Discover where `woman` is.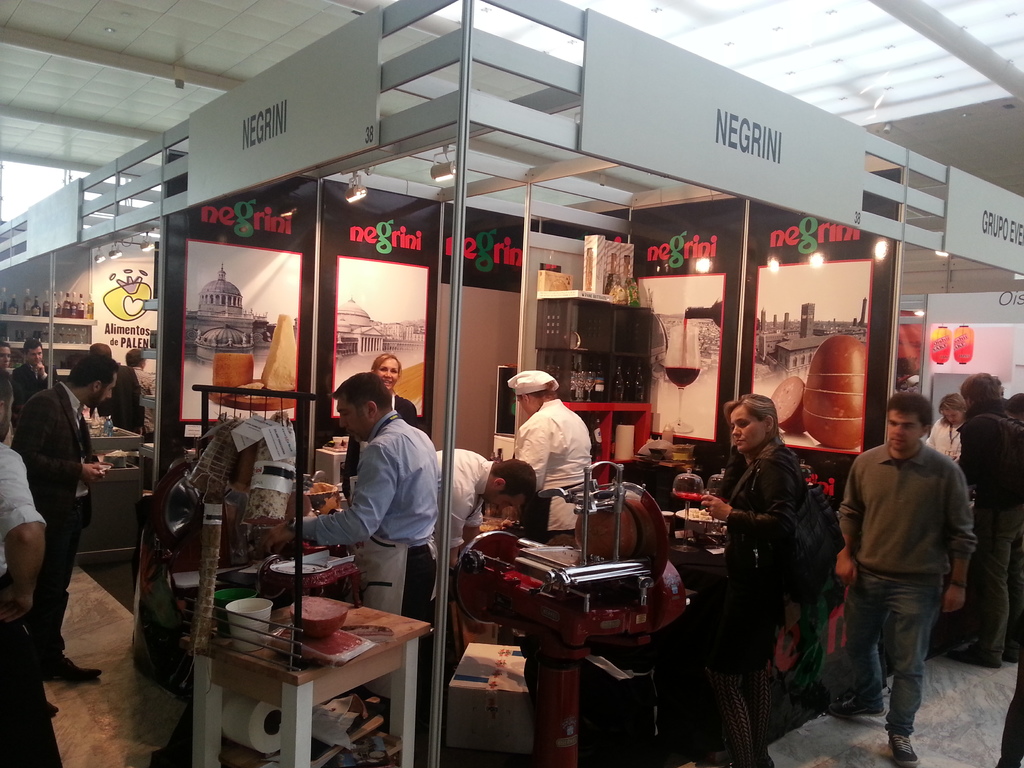
Discovered at (715,401,839,735).
